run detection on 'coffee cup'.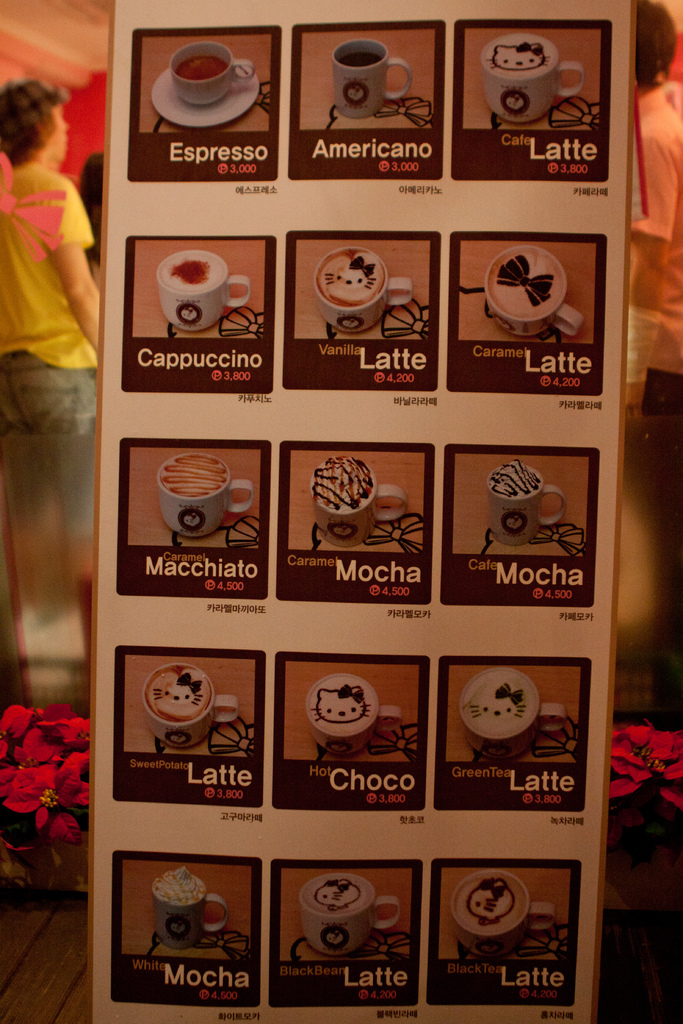
Result: {"left": 160, "top": 451, "right": 254, "bottom": 541}.
